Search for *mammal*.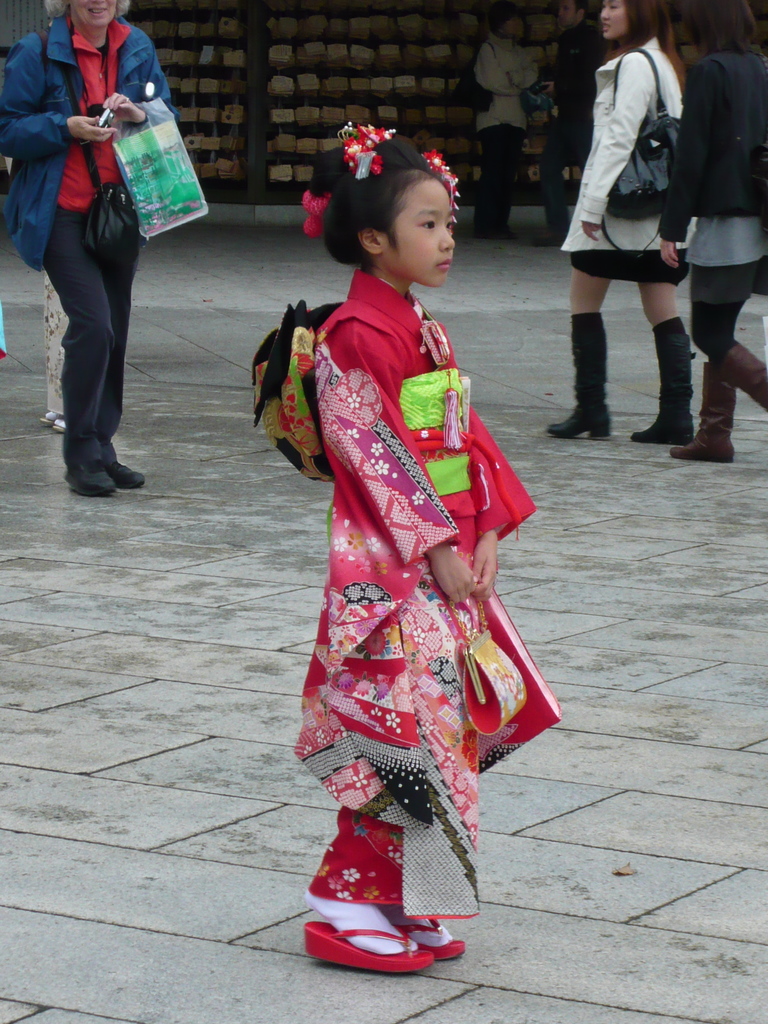
Found at (x1=473, y1=10, x2=543, y2=241).
